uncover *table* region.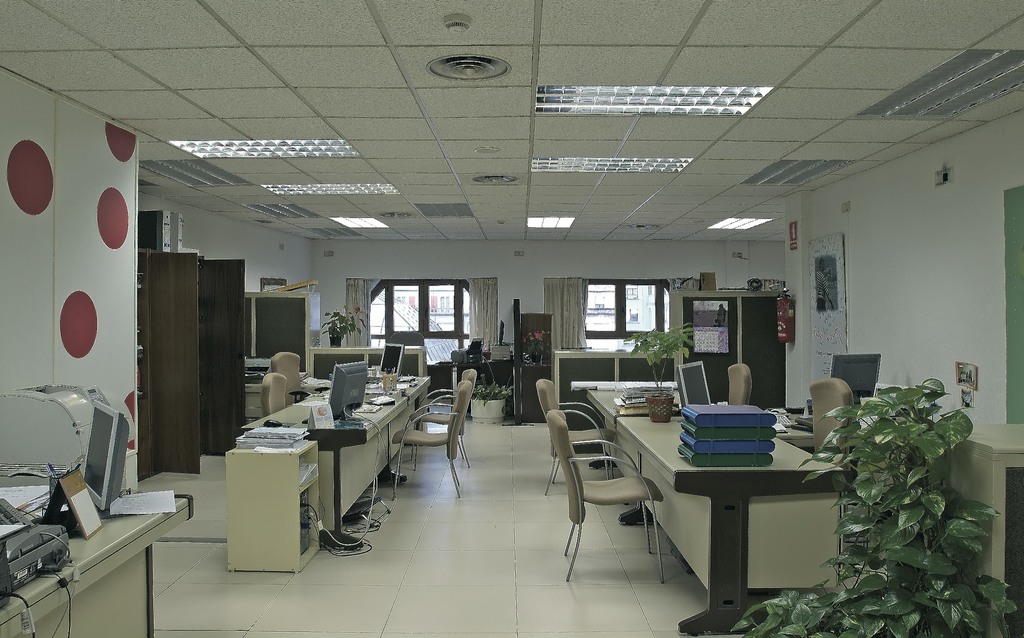
Uncovered: left=650, top=414, right=871, bottom=617.
